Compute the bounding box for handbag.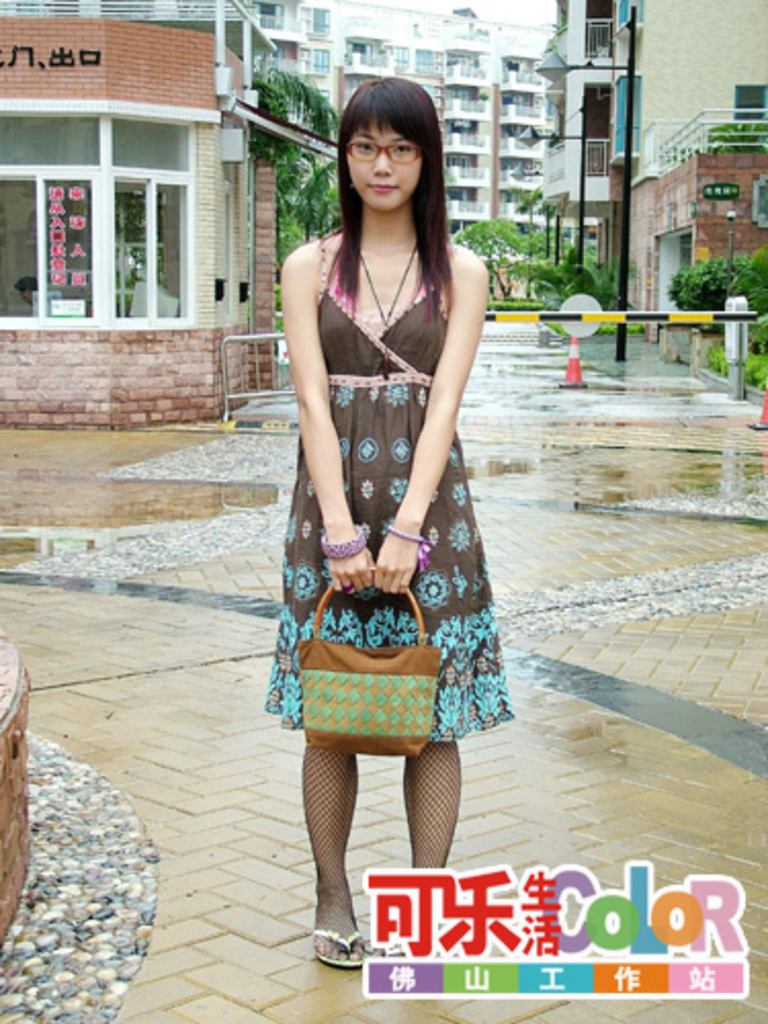
[left=299, top=569, right=440, bottom=758].
